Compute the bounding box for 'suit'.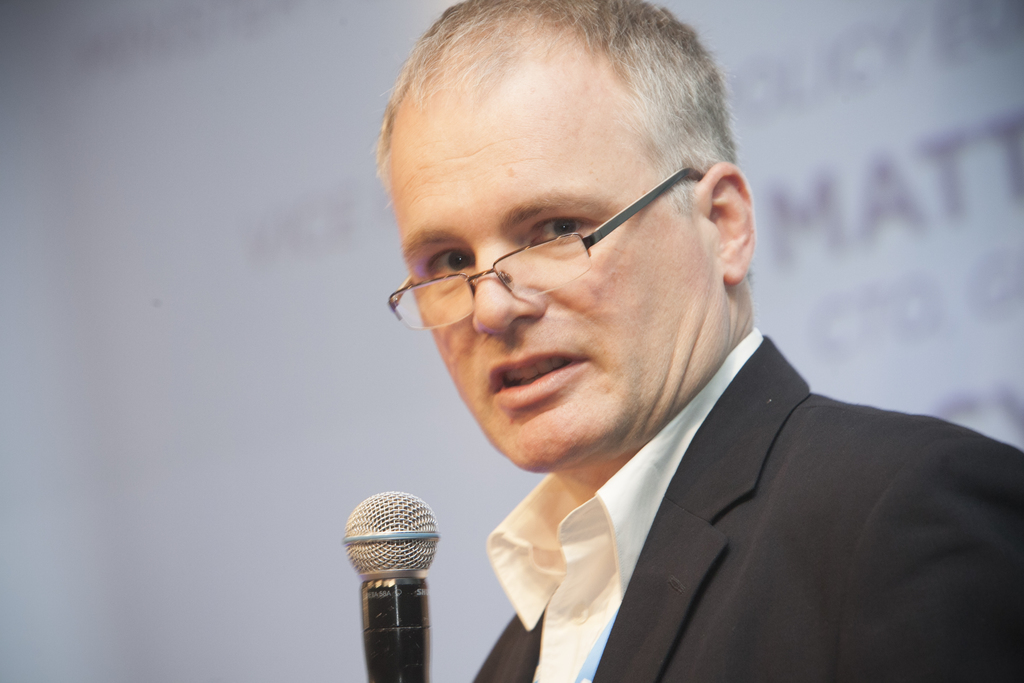
[left=410, top=304, right=1023, bottom=673].
